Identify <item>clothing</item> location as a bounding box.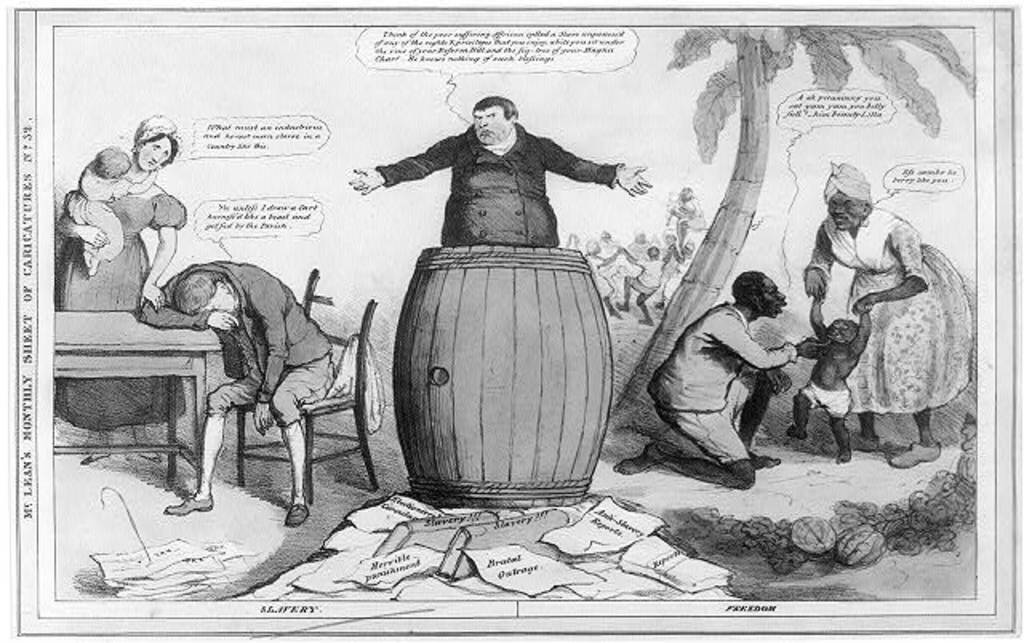
x1=54, y1=194, x2=186, y2=424.
